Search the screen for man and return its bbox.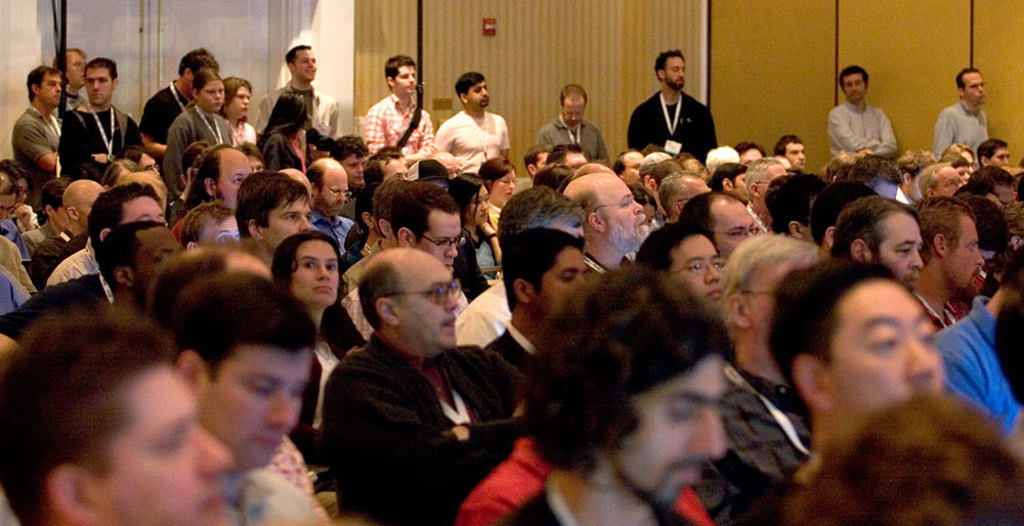
Found: 459 187 591 352.
